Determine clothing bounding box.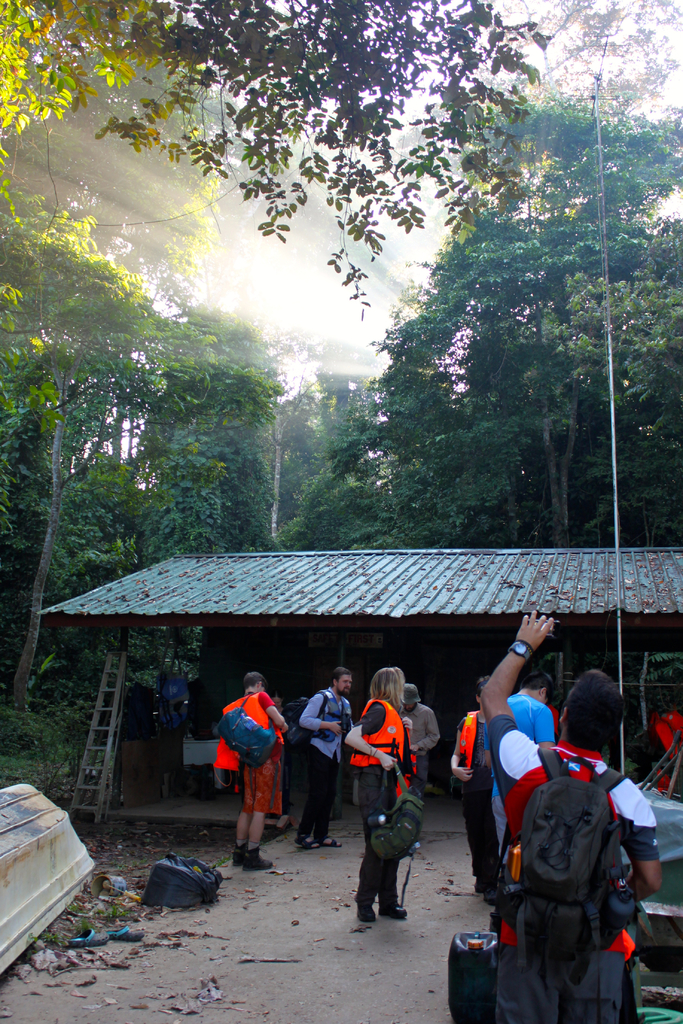
Determined: bbox(403, 694, 440, 784).
